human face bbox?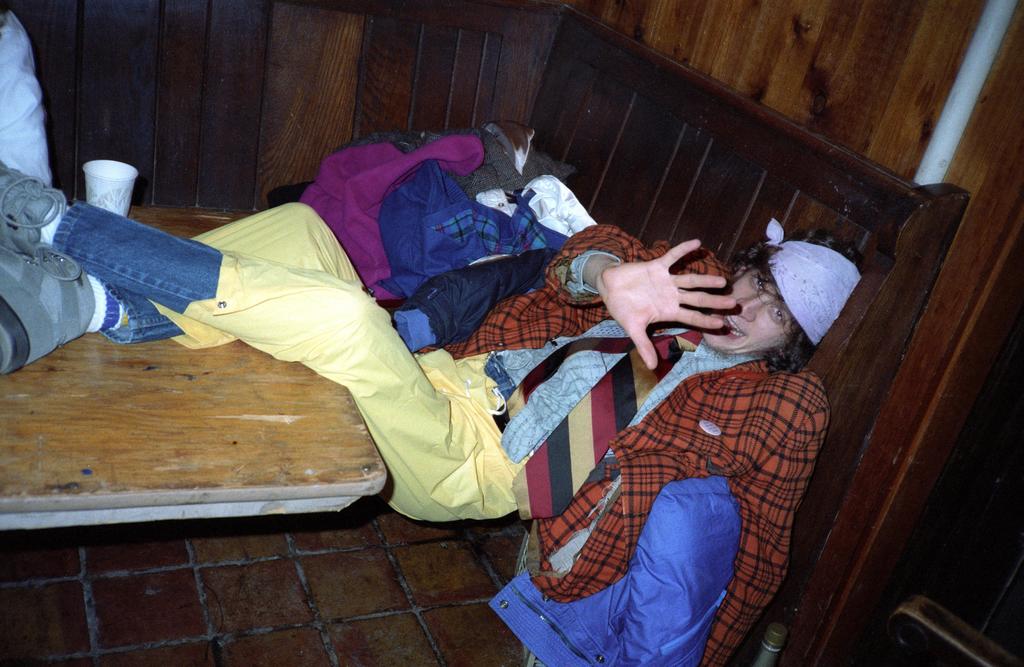
select_region(706, 268, 792, 353)
